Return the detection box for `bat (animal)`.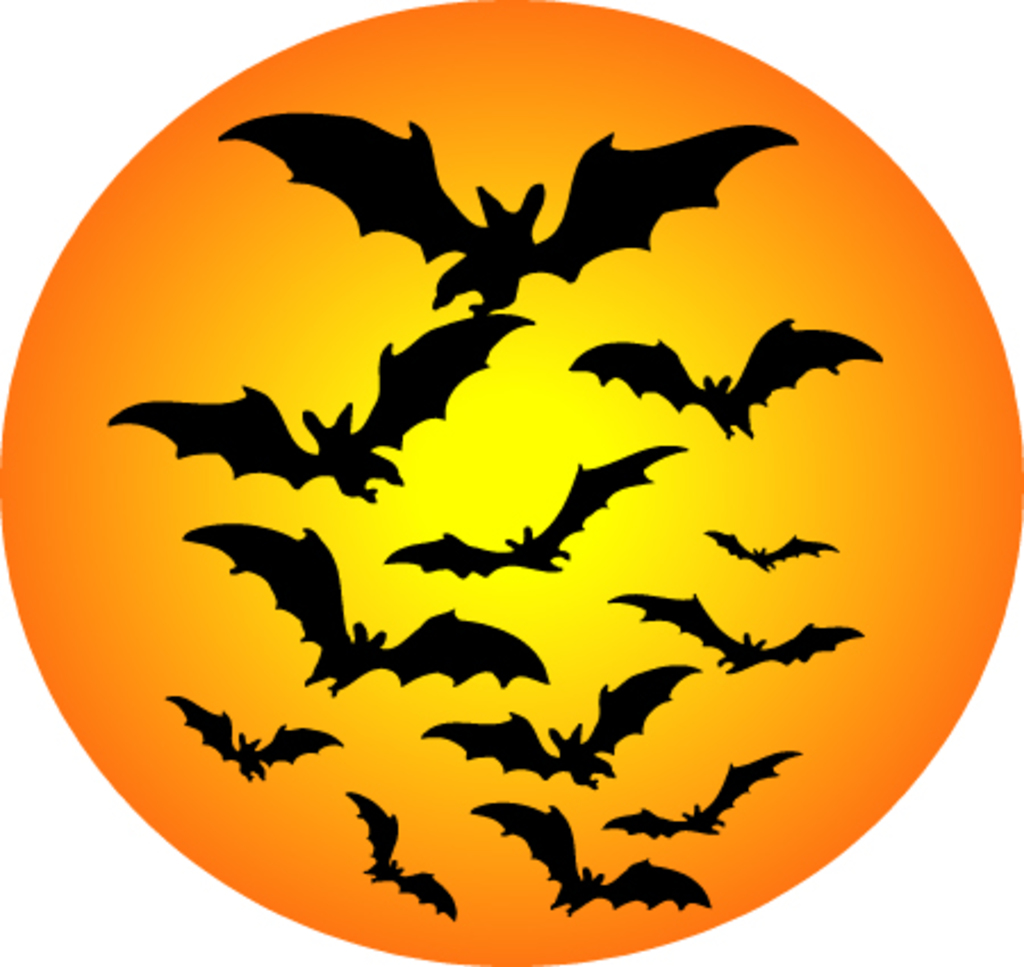
bbox=(341, 792, 455, 915).
